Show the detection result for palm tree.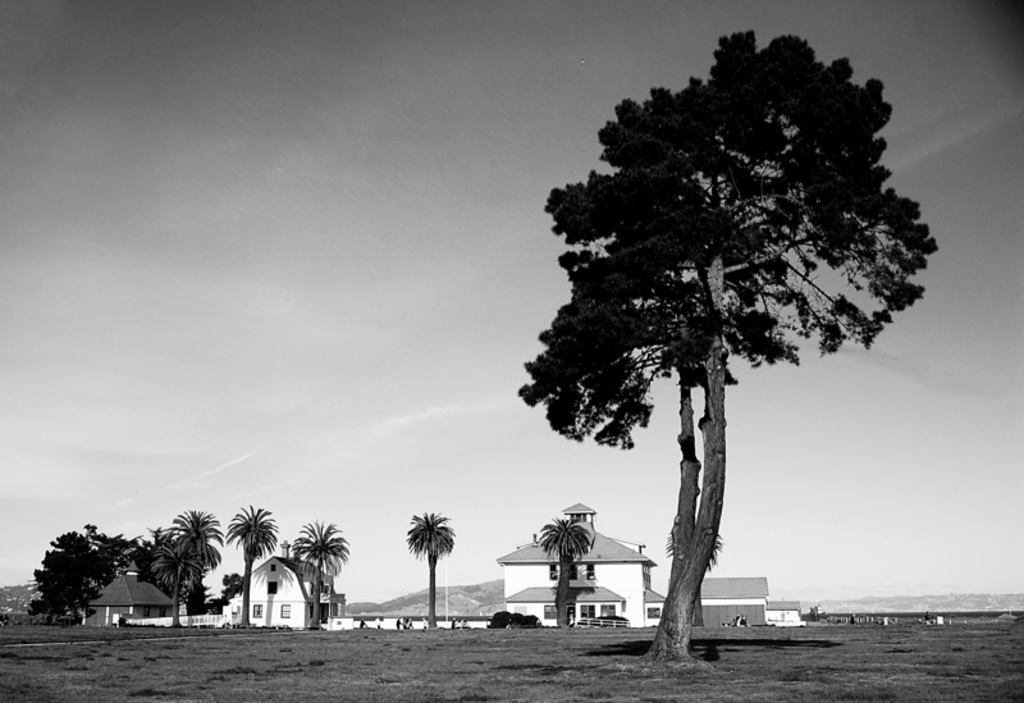
l=156, t=511, r=196, b=606.
